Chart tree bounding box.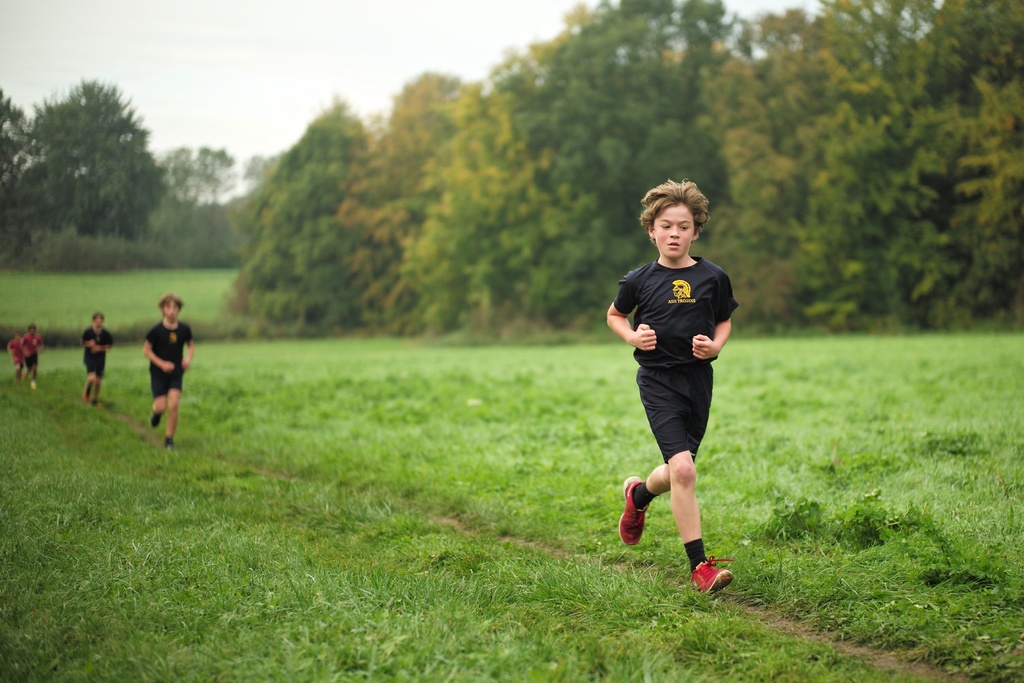
Charted: Rect(158, 146, 239, 205).
